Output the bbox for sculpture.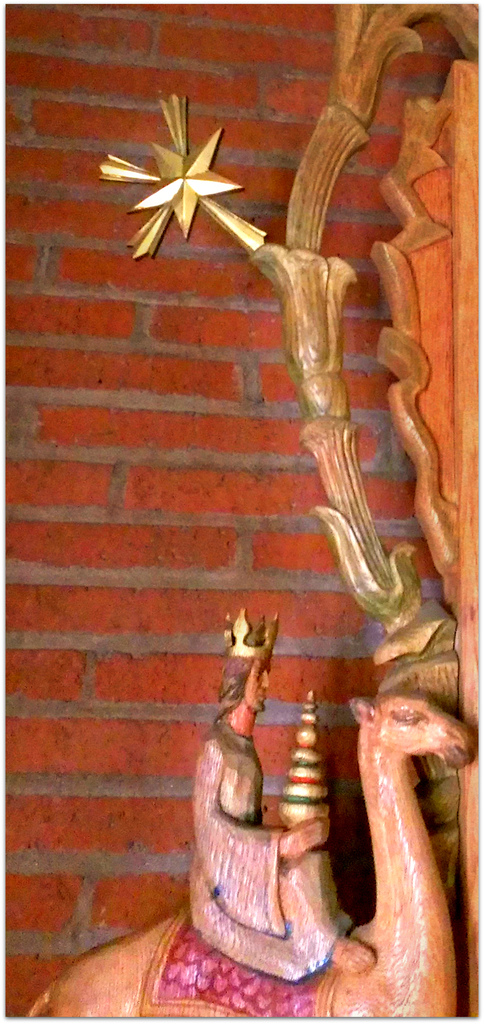
locate(180, 617, 400, 986).
